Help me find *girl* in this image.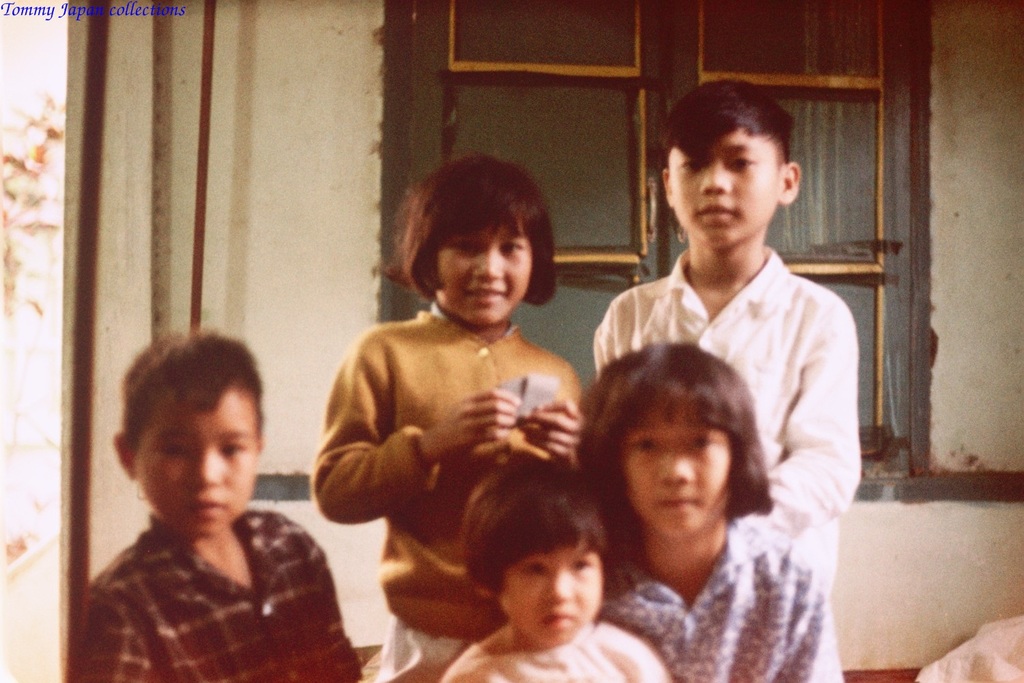
Found it: [x1=439, y1=462, x2=674, y2=682].
